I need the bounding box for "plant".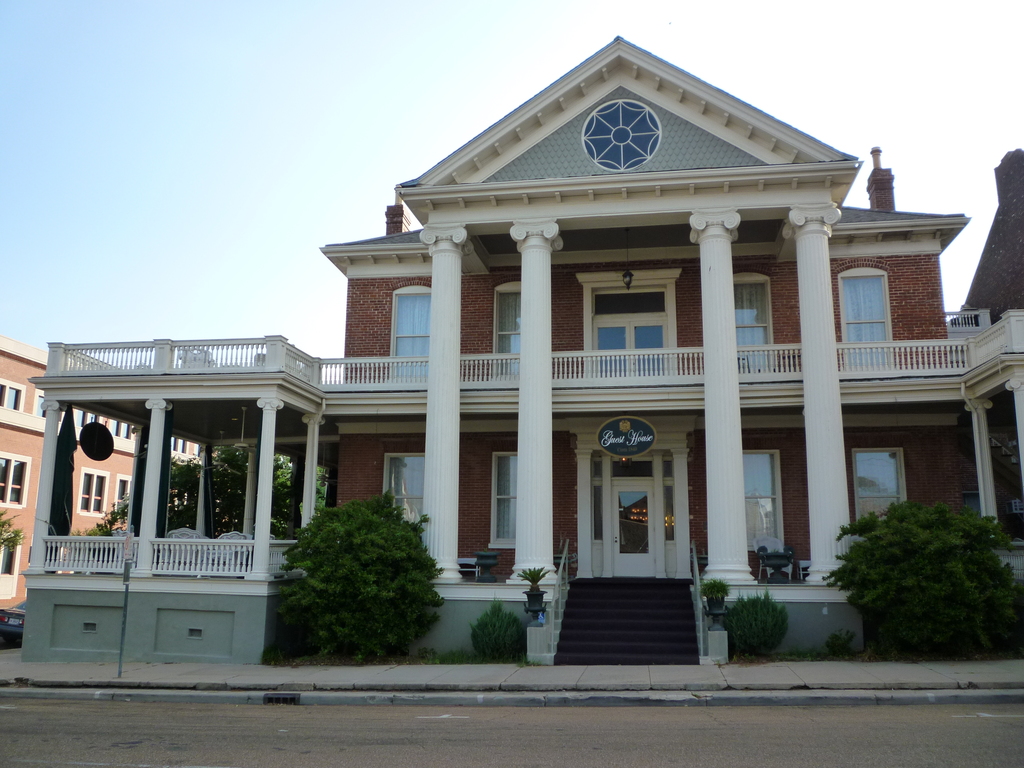
Here it is: [left=823, top=633, right=858, bottom=659].
